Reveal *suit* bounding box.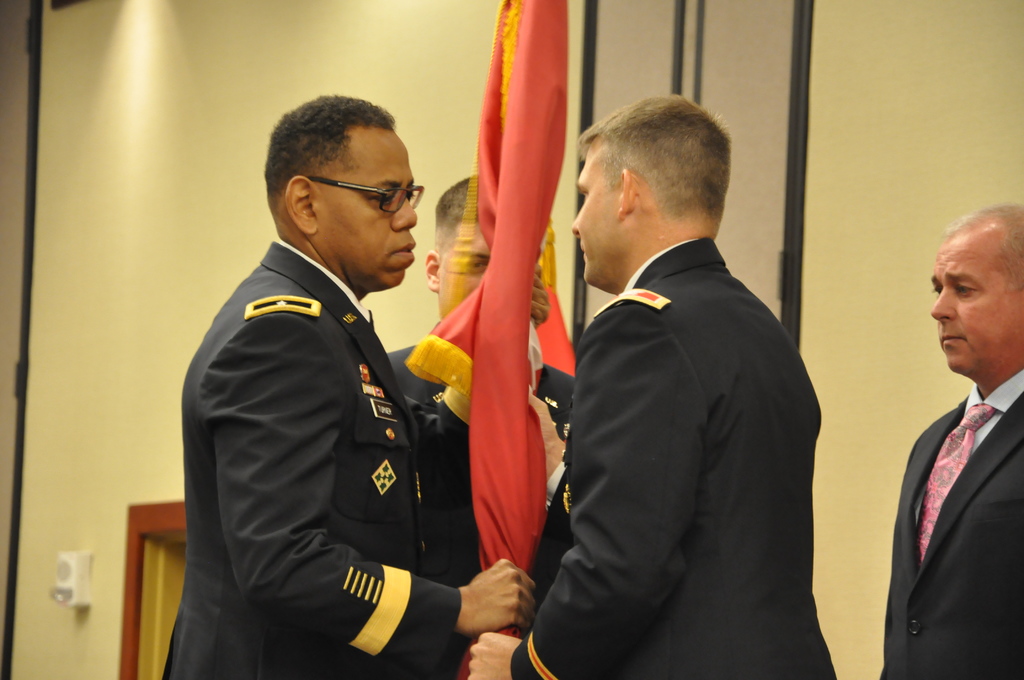
Revealed: [383,332,582,679].
